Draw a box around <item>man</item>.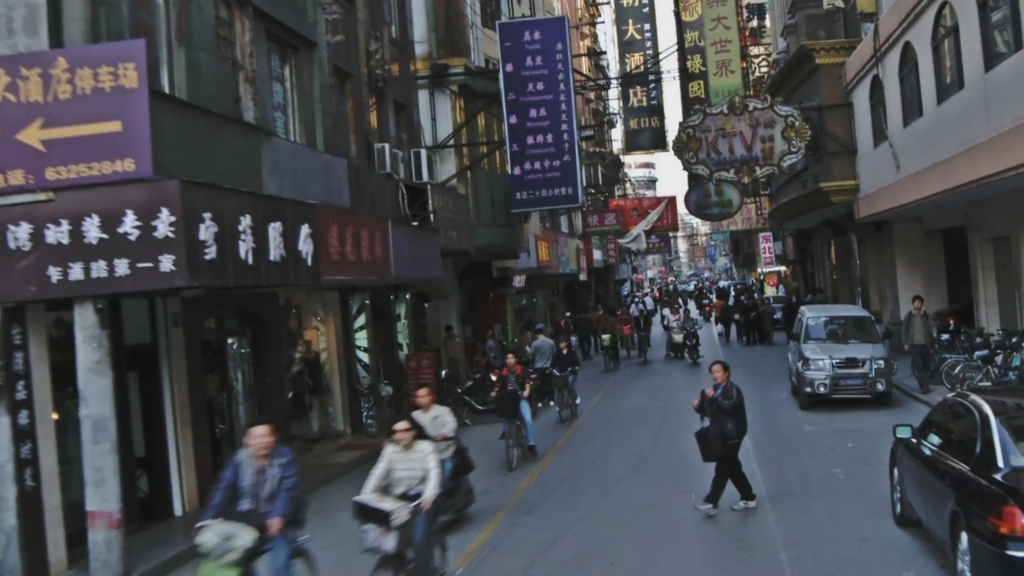
738,296,759,342.
